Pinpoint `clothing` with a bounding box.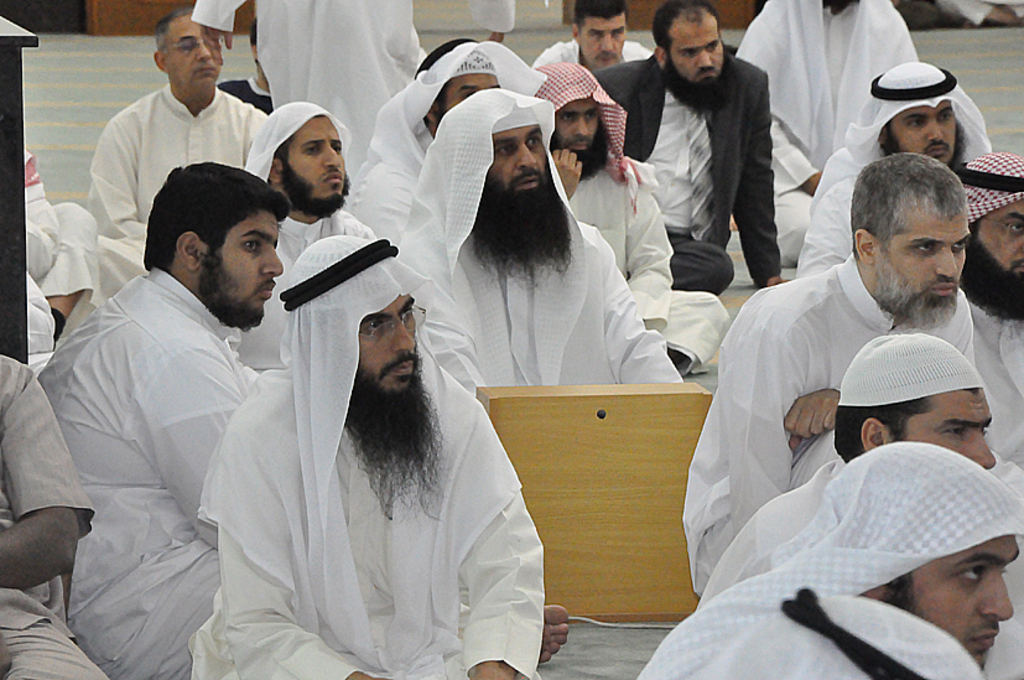
89 79 277 251.
